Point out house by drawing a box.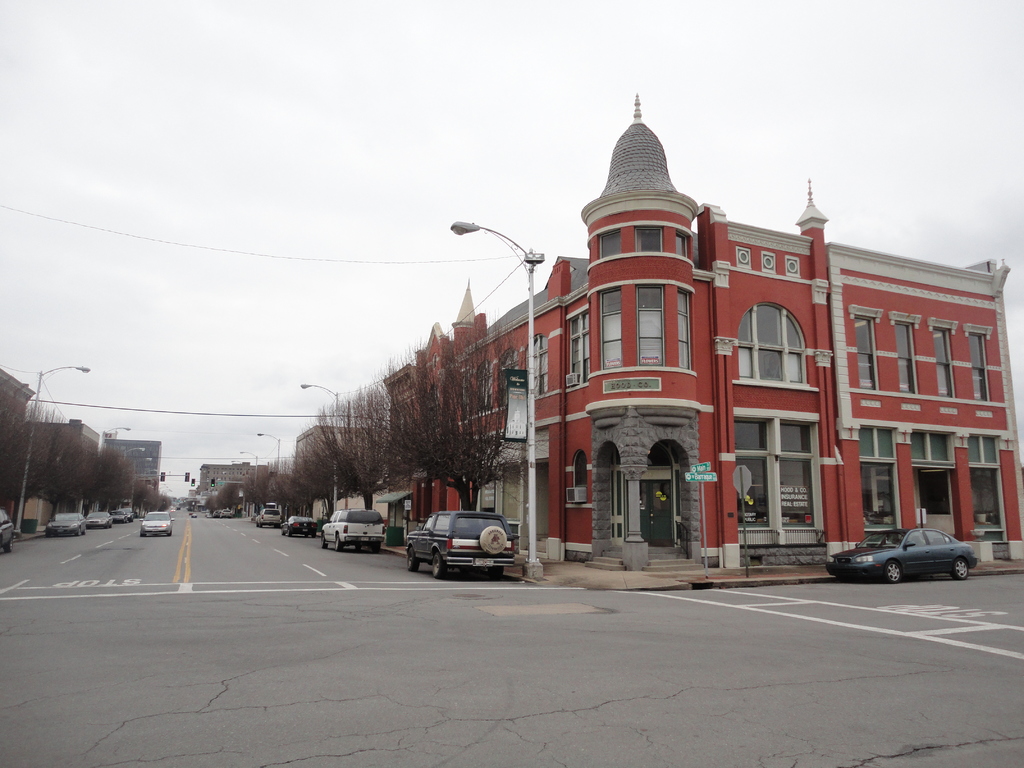
<region>433, 88, 1023, 582</region>.
